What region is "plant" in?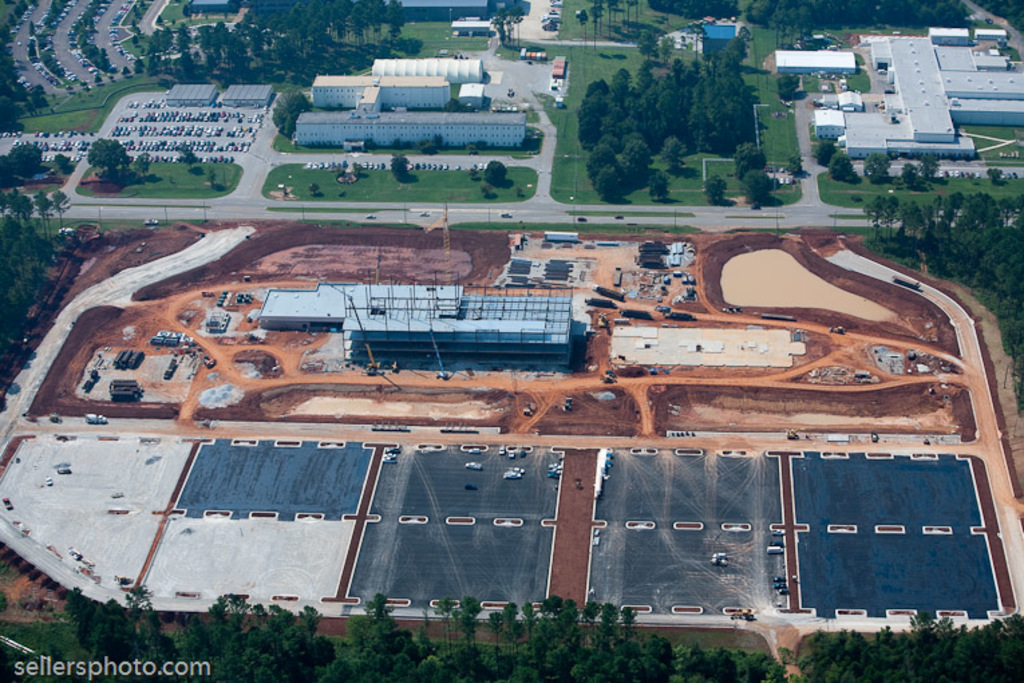
box(88, 137, 131, 178).
